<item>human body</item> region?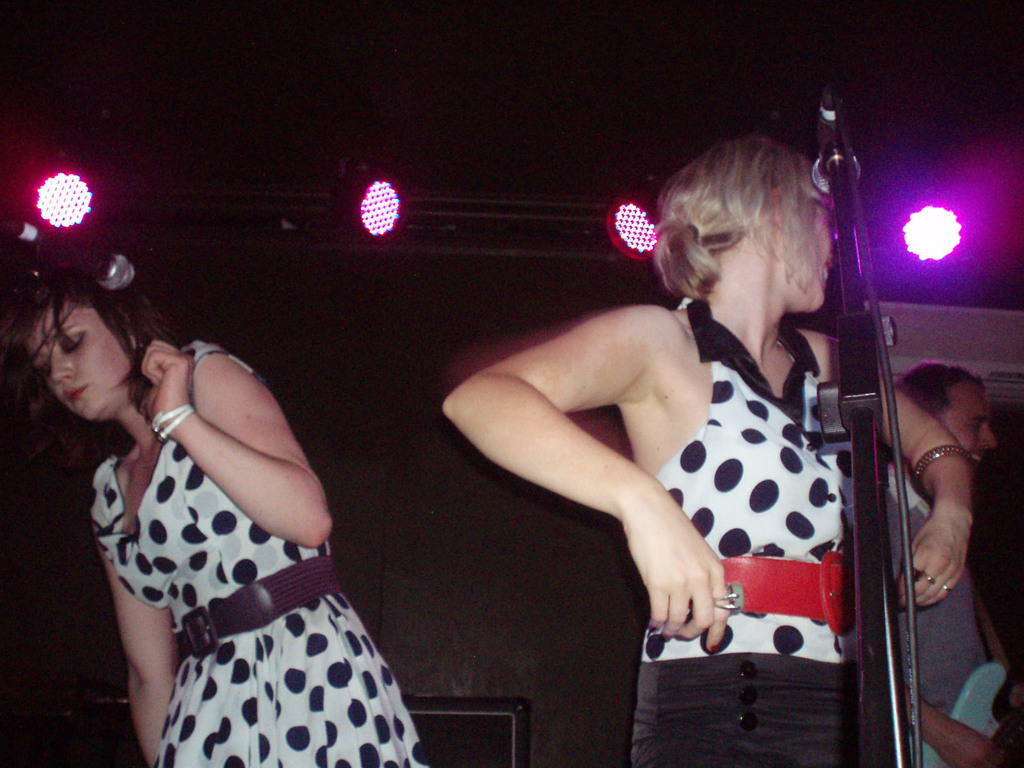
pyautogui.locateOnScreen(444, 298, 976, 767)
